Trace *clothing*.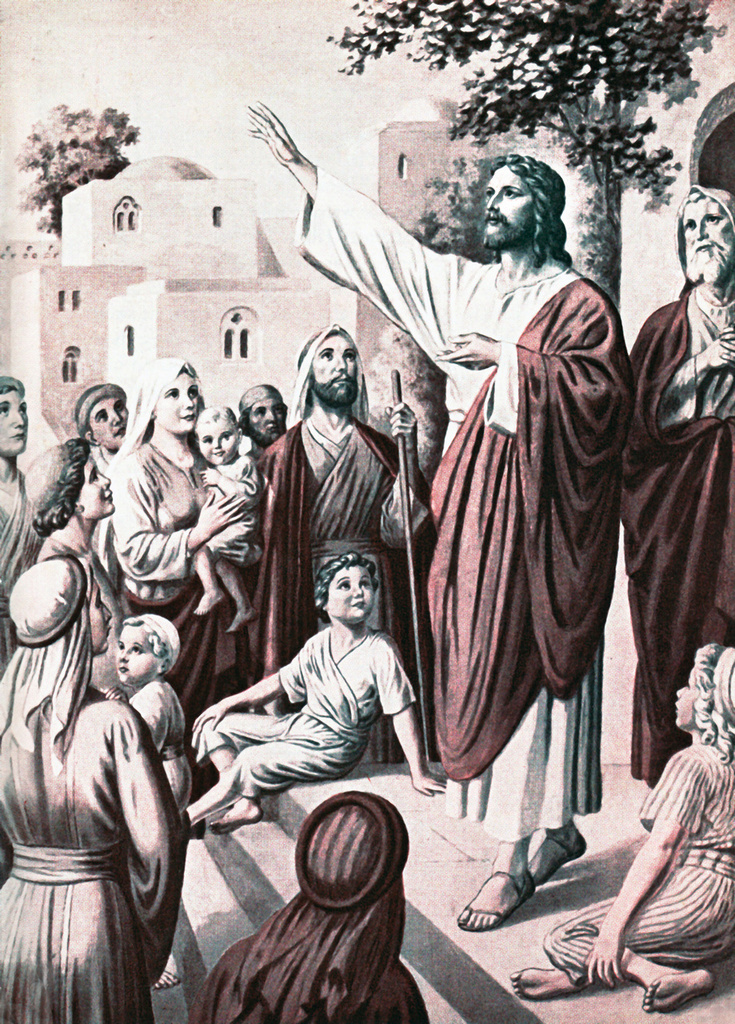
Traced to {"x1": 202, "y1": 777, "x2": 439, "y2": 1023}.
